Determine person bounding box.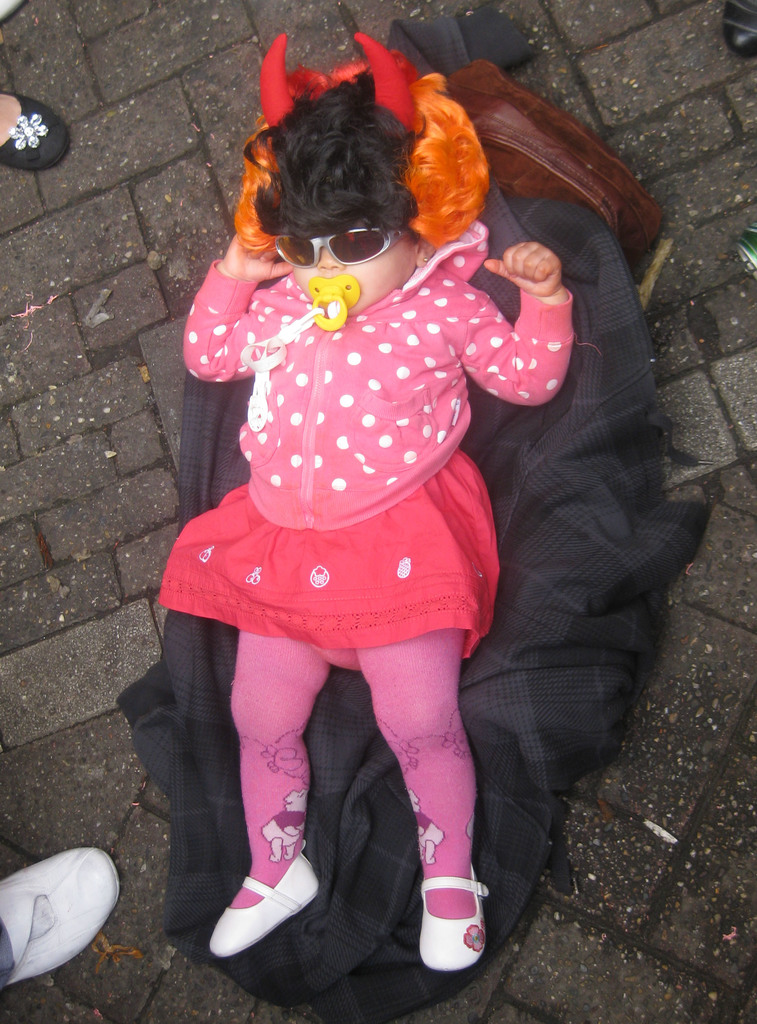
Determined: [0, 839, 120, 995].
